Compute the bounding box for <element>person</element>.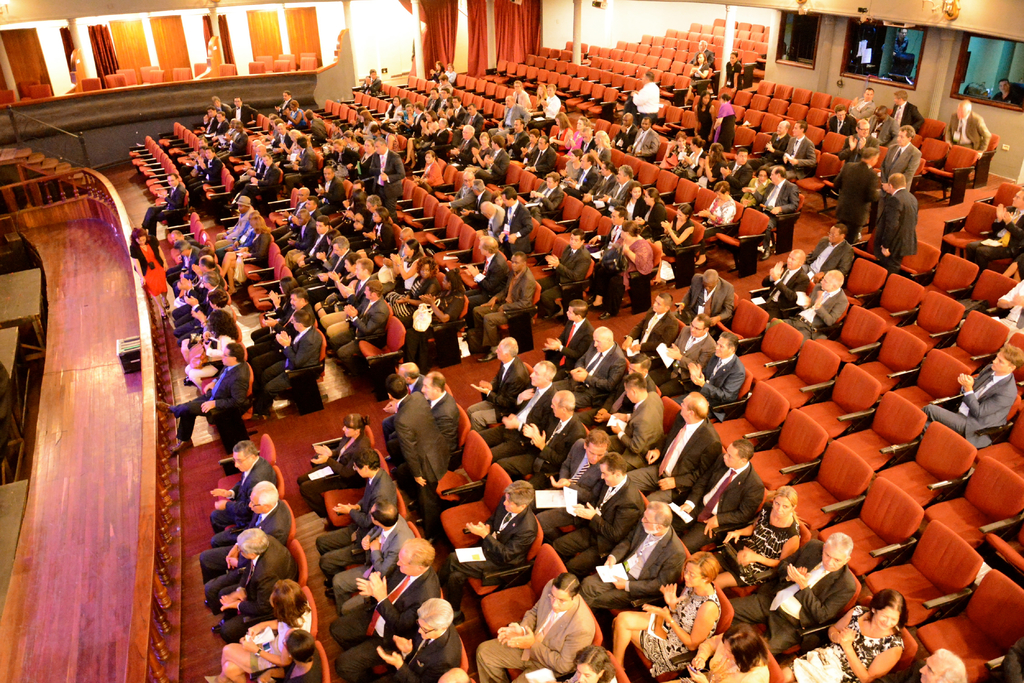
(520, 170, 560, 216).
